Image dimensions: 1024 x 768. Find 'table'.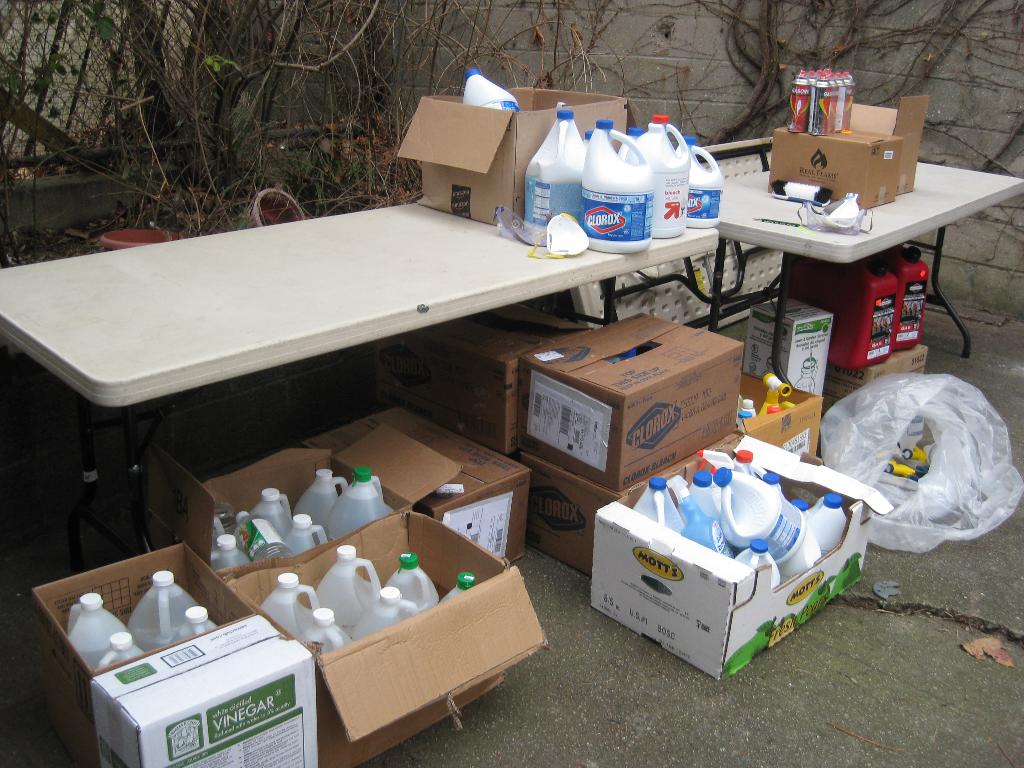
bbox=[708, 157, 1023, 364].
